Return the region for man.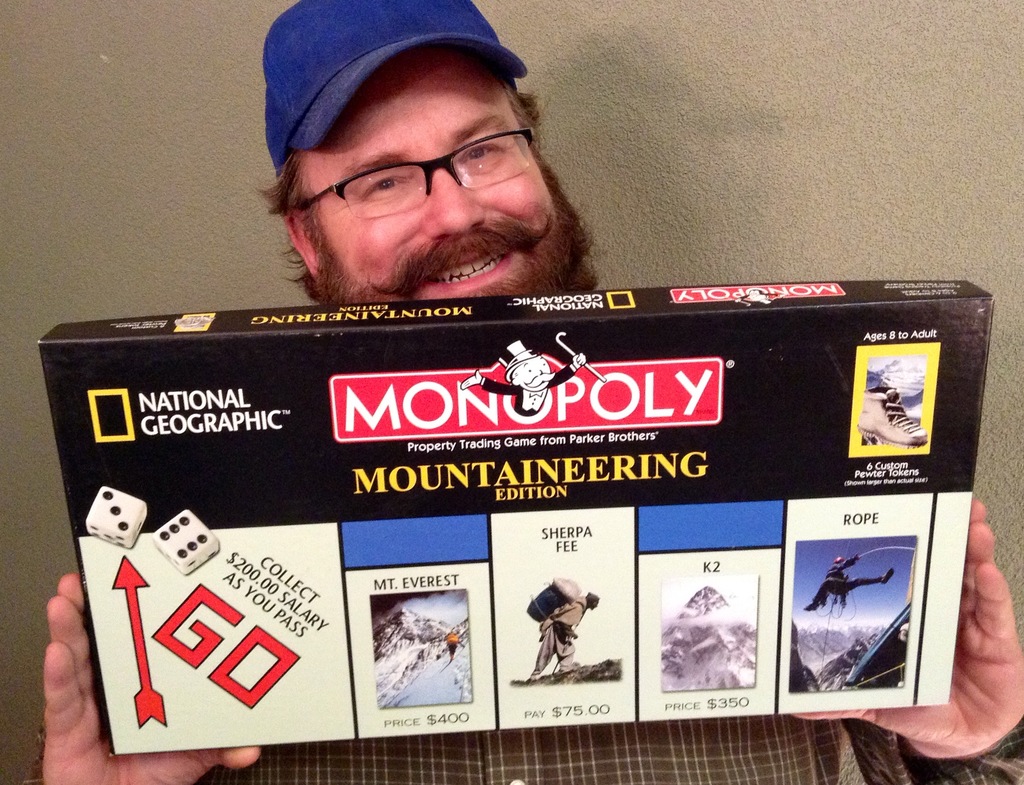
[x1=45, y1=0, x2=1023, y2=784].
